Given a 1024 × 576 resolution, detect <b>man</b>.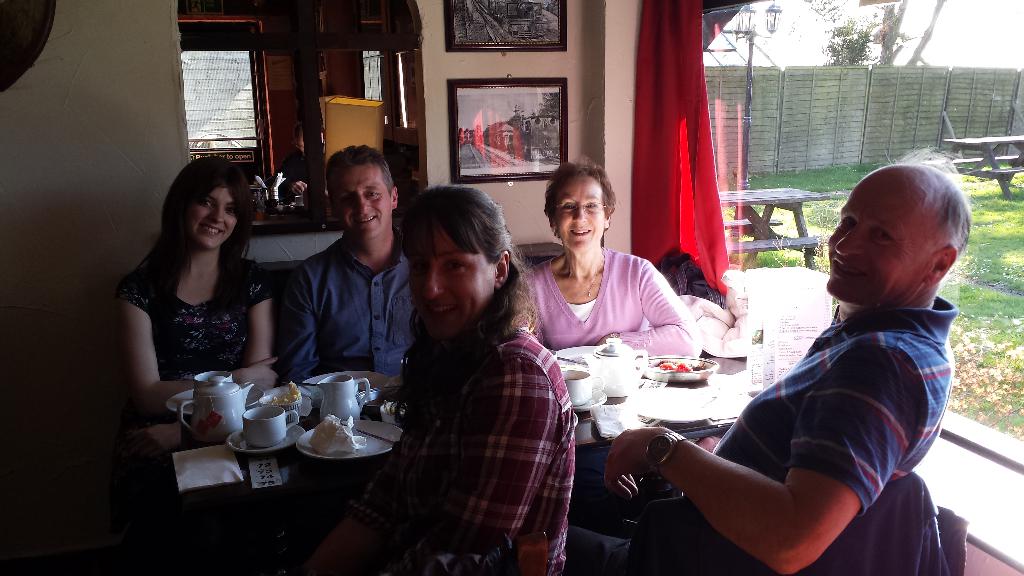
(252,163,418,399).
